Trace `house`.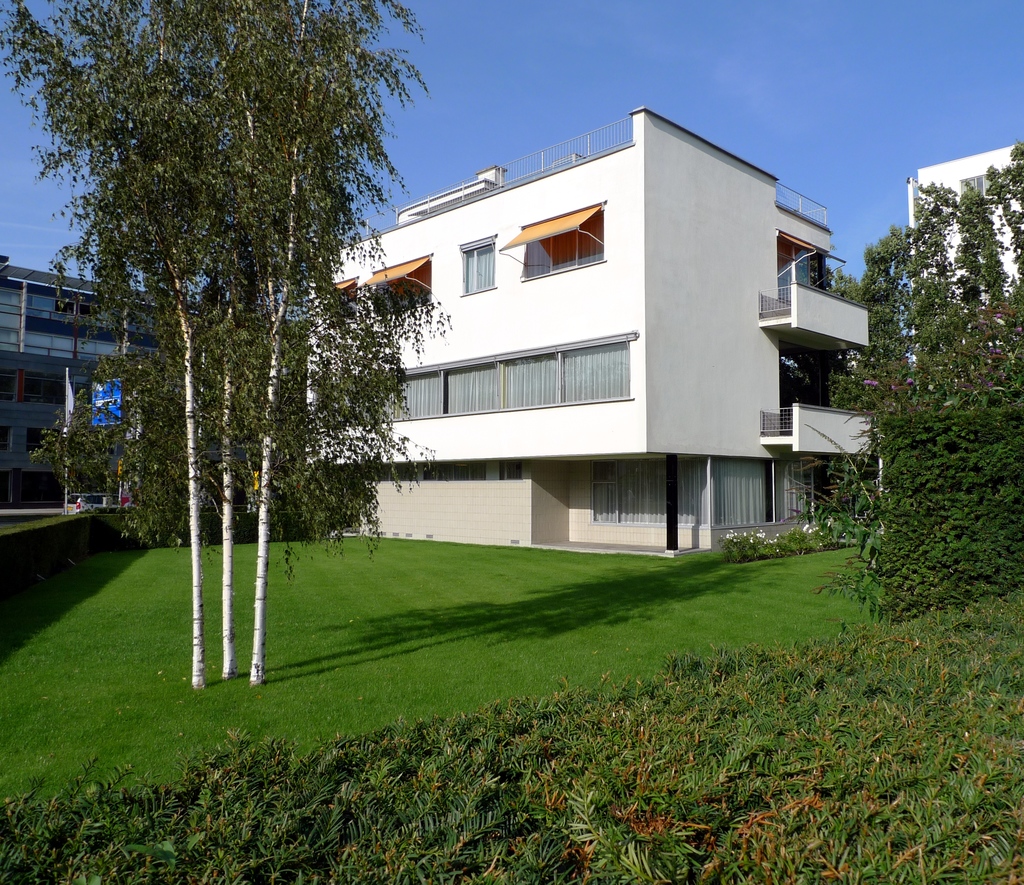
Traced to rect(908, 142, 1023, 357).
